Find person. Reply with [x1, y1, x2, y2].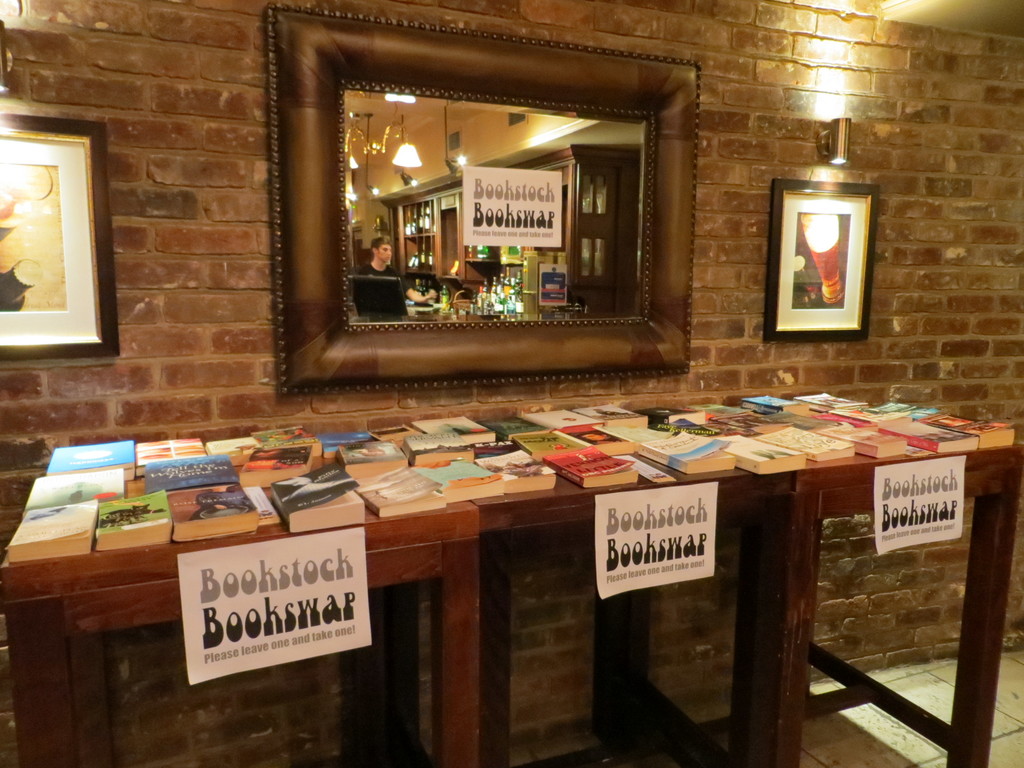
[361, 237, 438, 303].
